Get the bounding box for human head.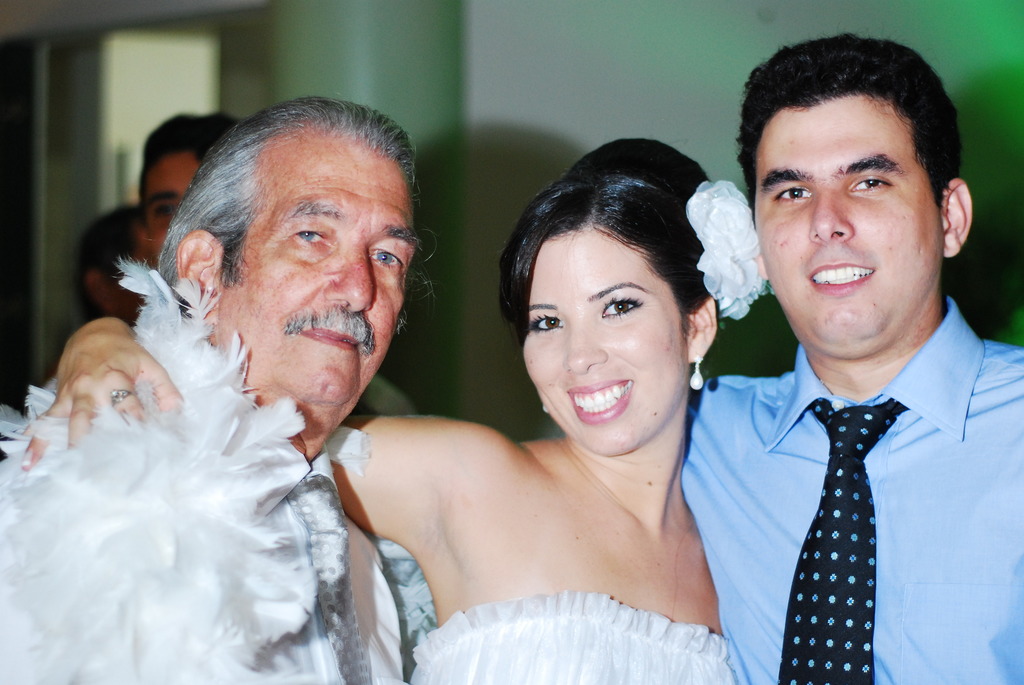
box(77, 206, 161, 328).
